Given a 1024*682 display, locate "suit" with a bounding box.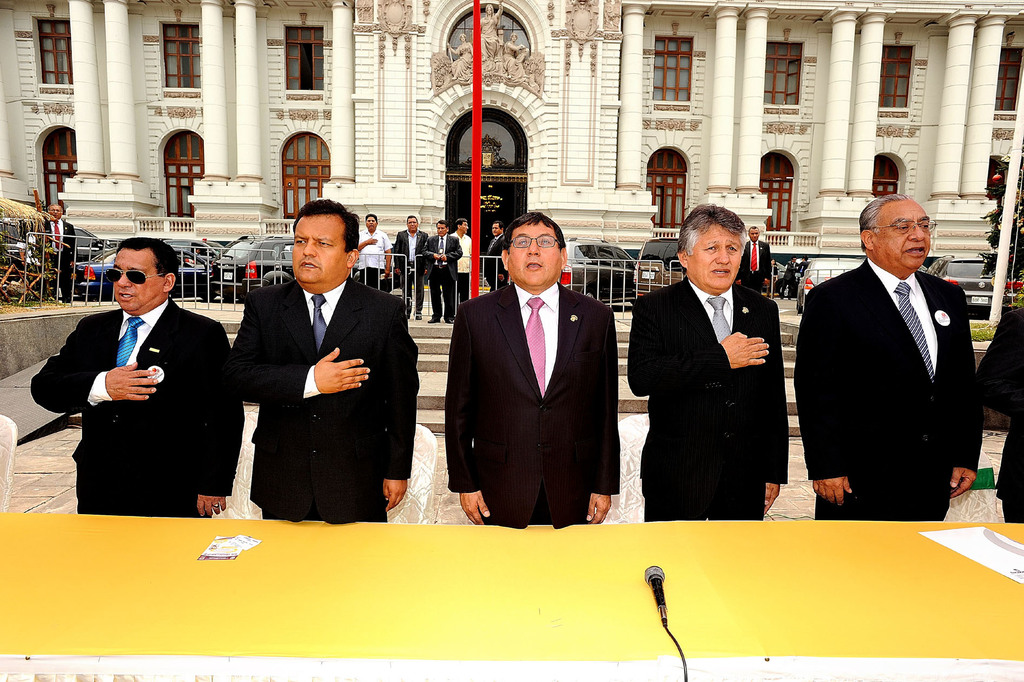
Located: pyautogui.locateOnScreen(977, 312, 1023, 522).
